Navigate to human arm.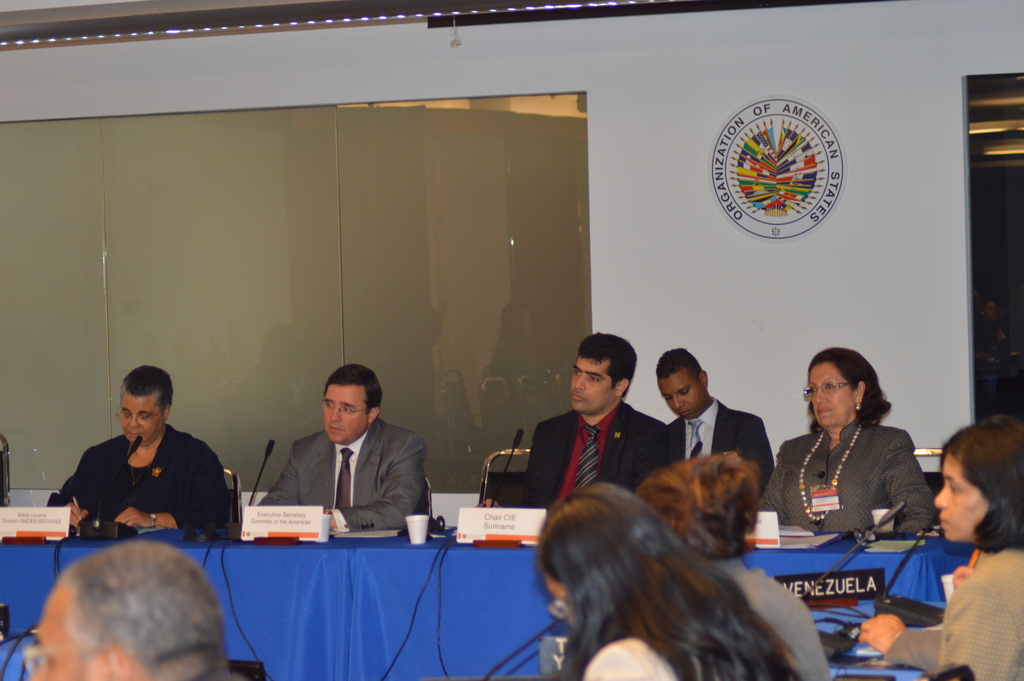
Navigation target: detection(882, 427, 940, 536).
